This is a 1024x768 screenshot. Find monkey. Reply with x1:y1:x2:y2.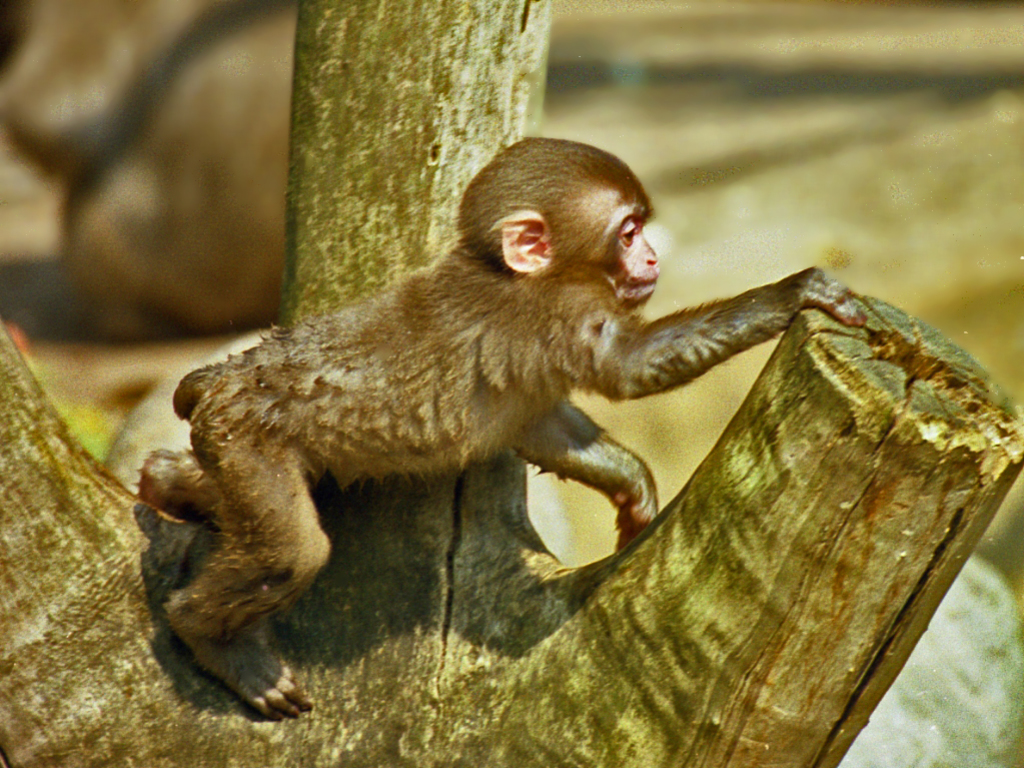
114:123:867:721.
